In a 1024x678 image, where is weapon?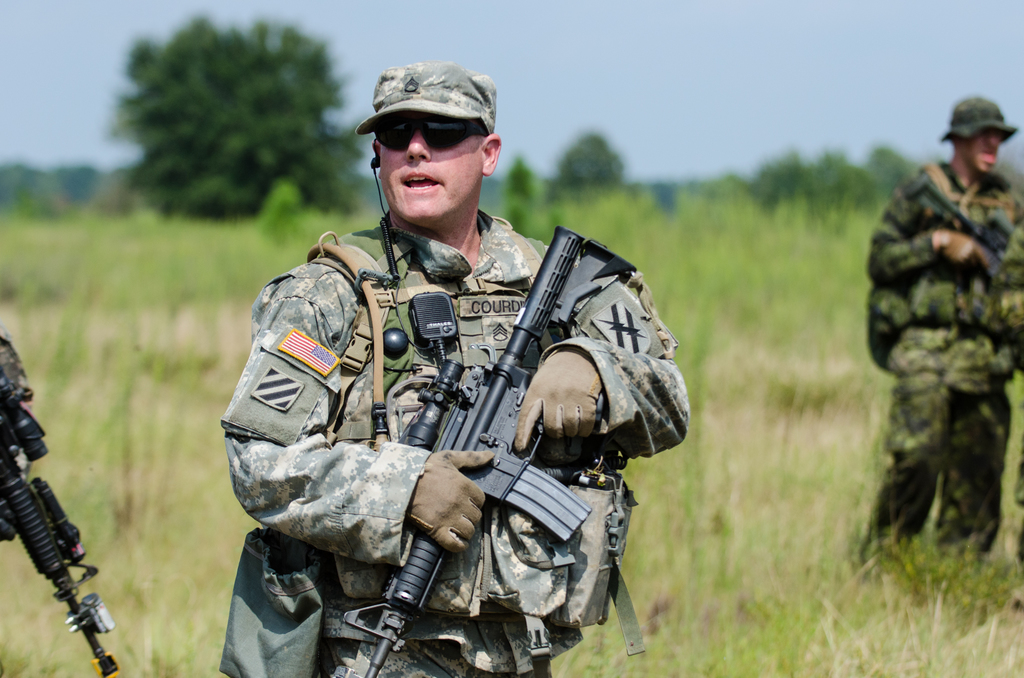
0,405,122,677.
